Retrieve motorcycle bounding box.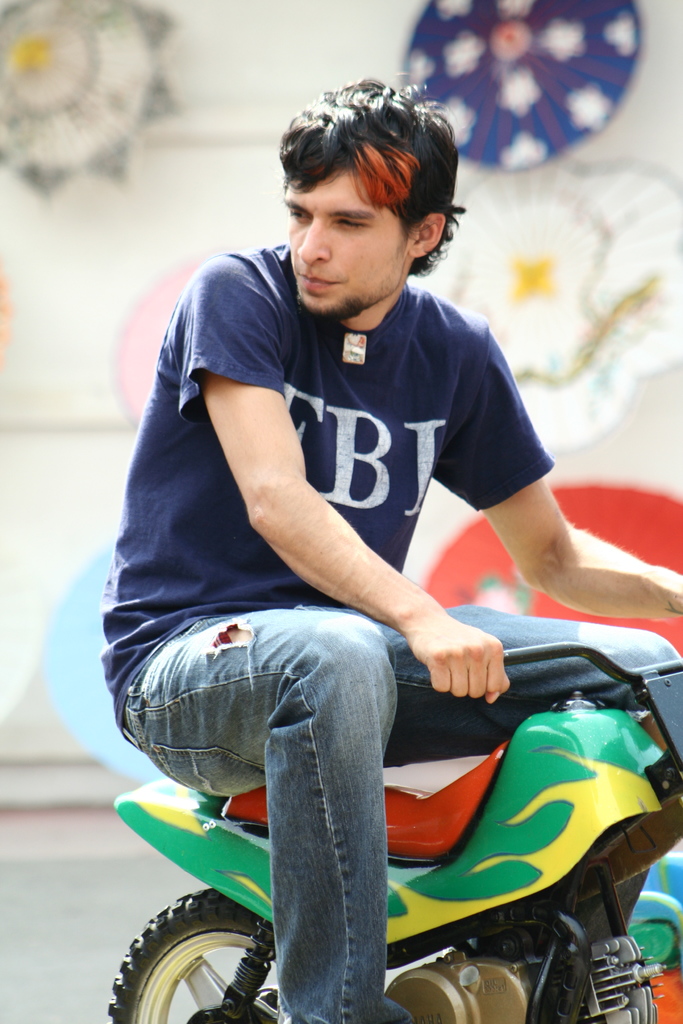
Bounding box: box=[81, 630, 645, 1015].
